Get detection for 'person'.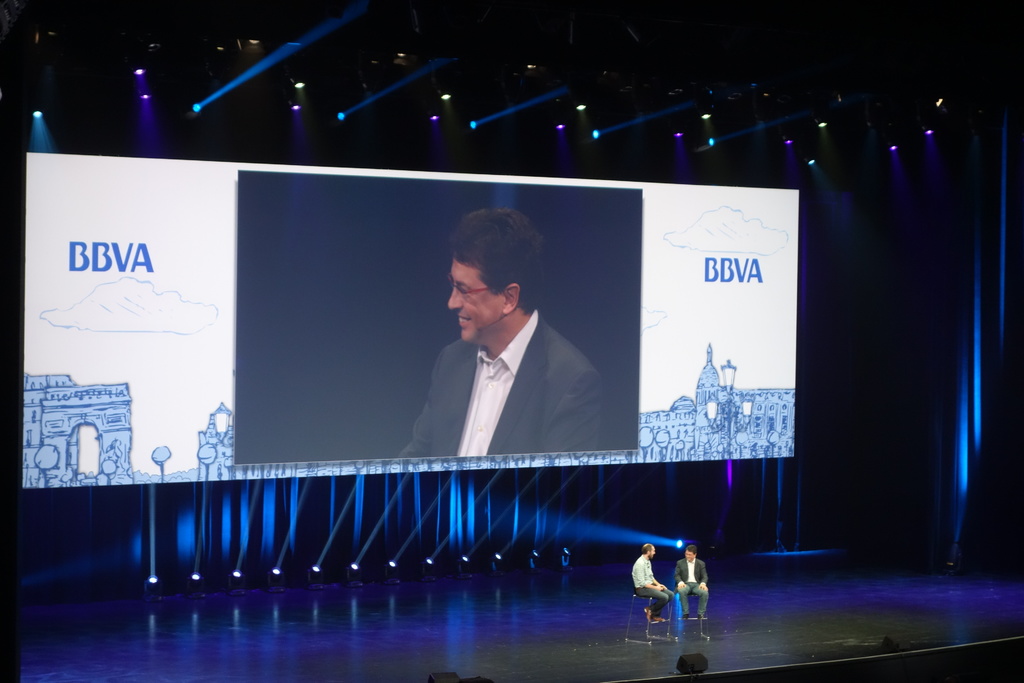
Detection: crop(668, 545, 710, 623).
